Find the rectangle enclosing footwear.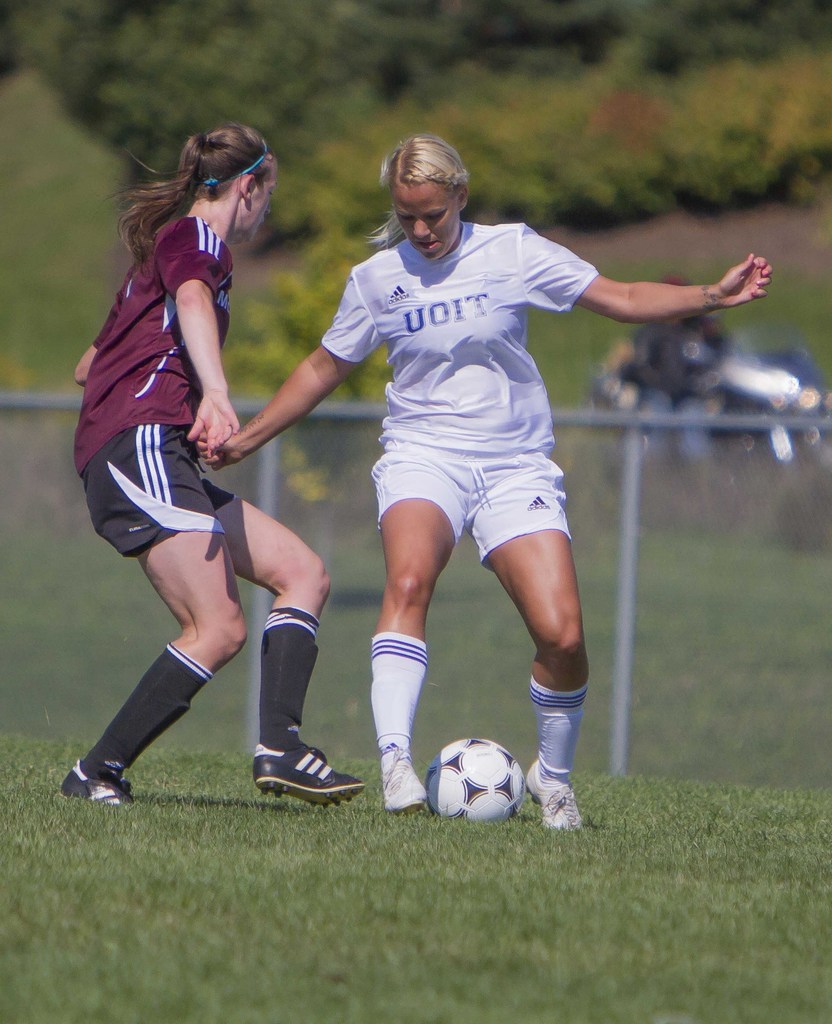
BBox(56, 755, 133, 806).
